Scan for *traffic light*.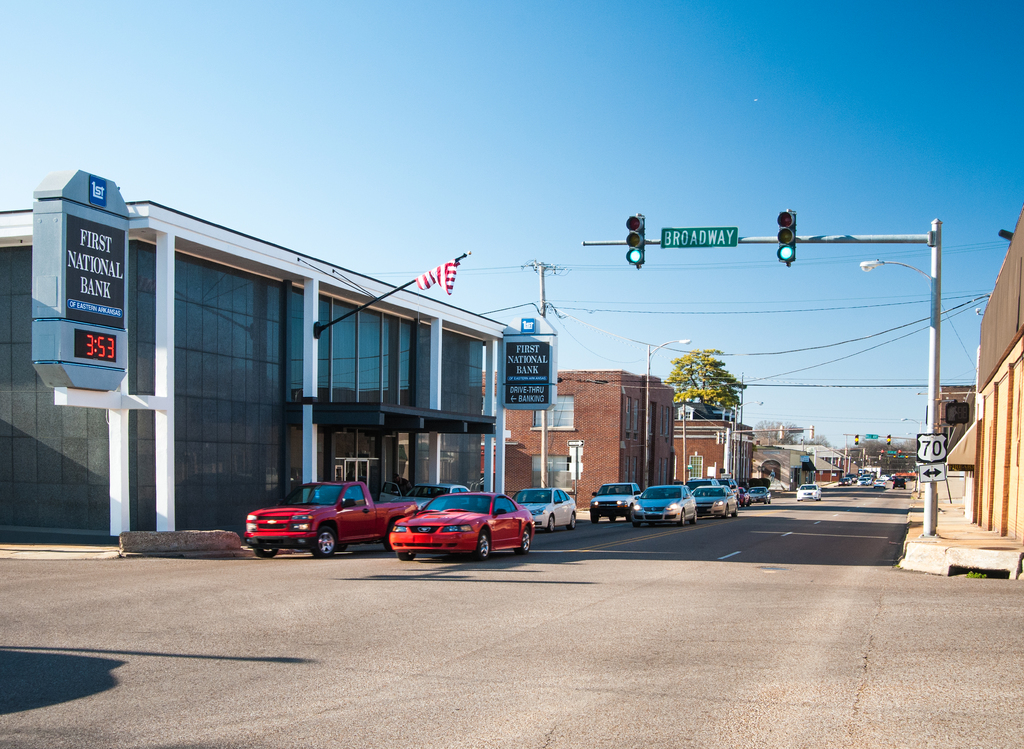
Scan result: <region>625, 213, 644, 270</region>.
